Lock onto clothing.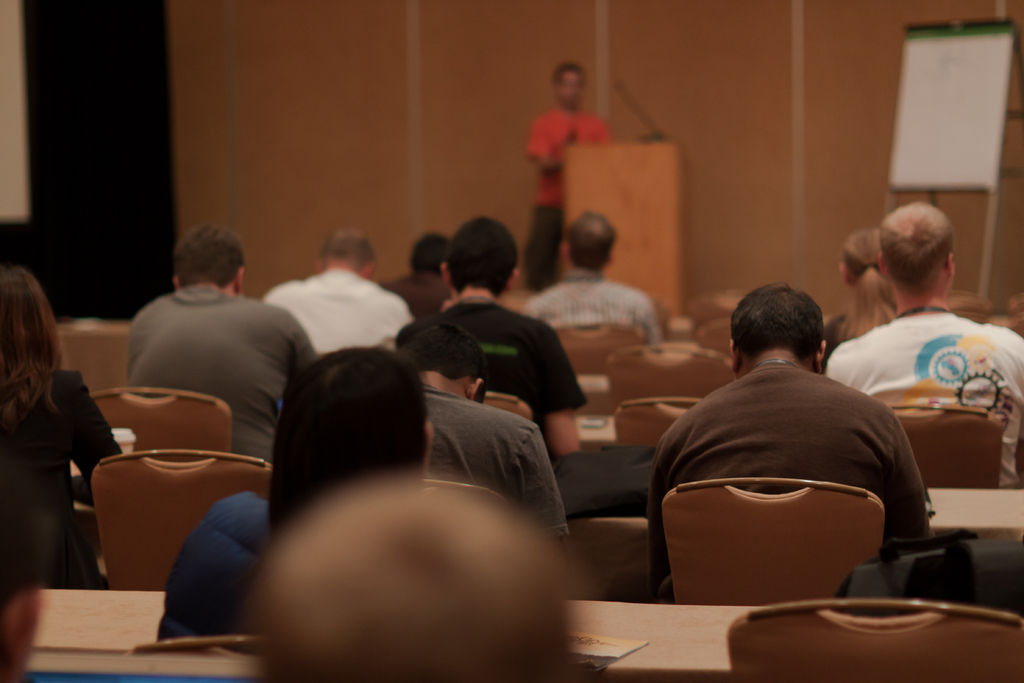
Locked: pyautogui.locateOnScreen(0, 366, 132, 595).
